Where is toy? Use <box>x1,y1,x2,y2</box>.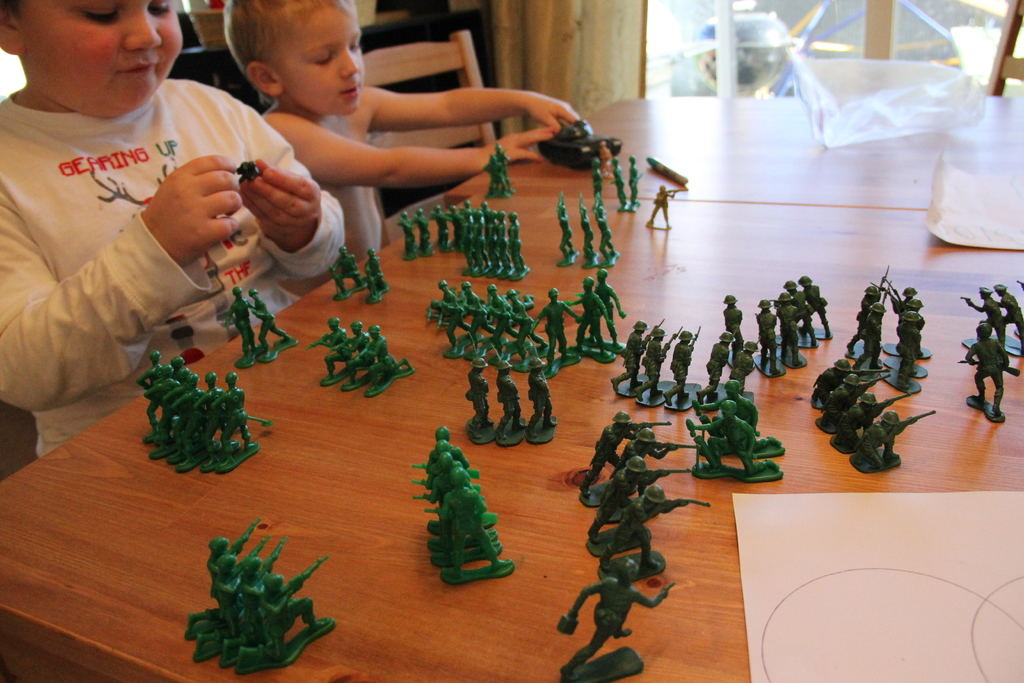
<box>624,156,643,210</box>.
